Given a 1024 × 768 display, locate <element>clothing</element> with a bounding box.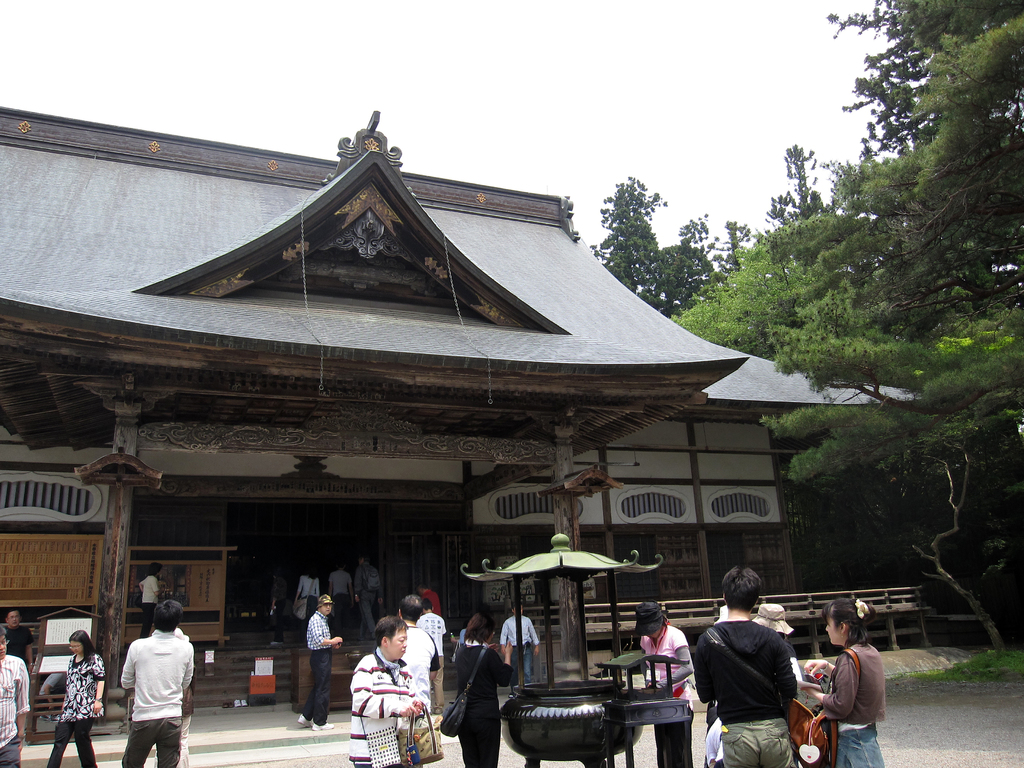
Located: 174 632 193 767.
